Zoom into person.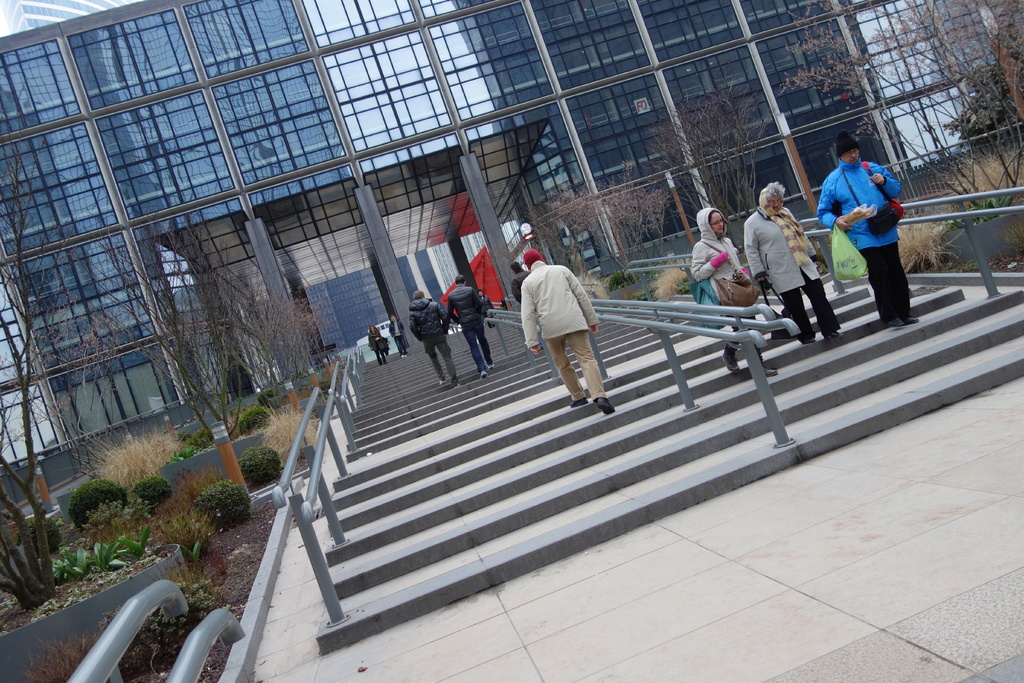
Zoom target: bbox=[817, 129, 920, 326].
